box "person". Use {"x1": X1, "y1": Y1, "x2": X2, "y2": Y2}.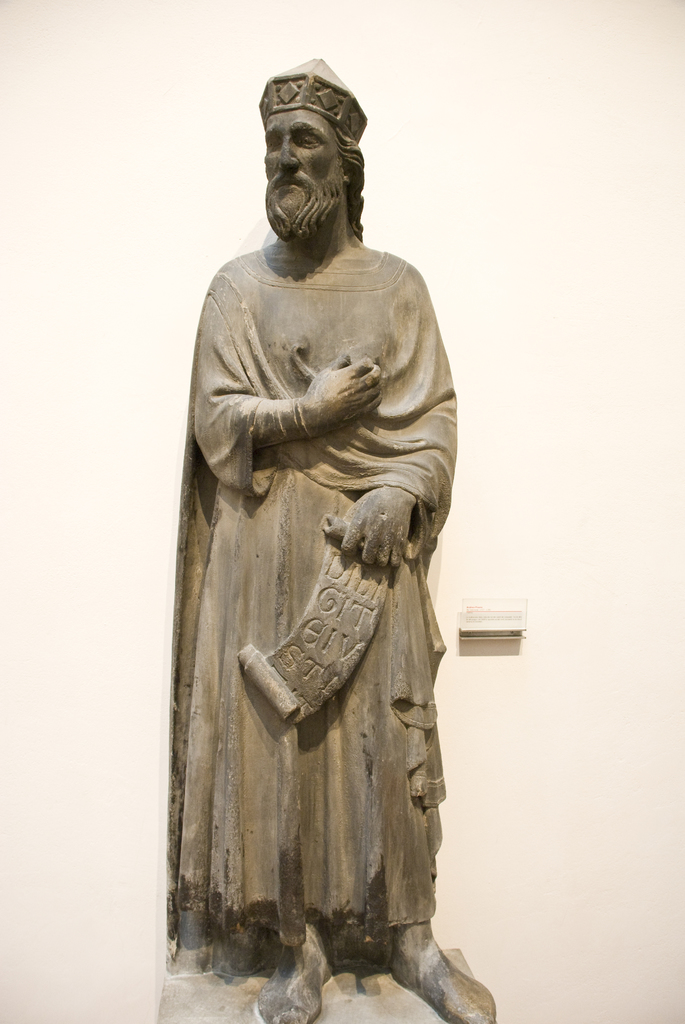
{"x1": 177, "y1": 52, "x2": 499, "y2": 1023}.
